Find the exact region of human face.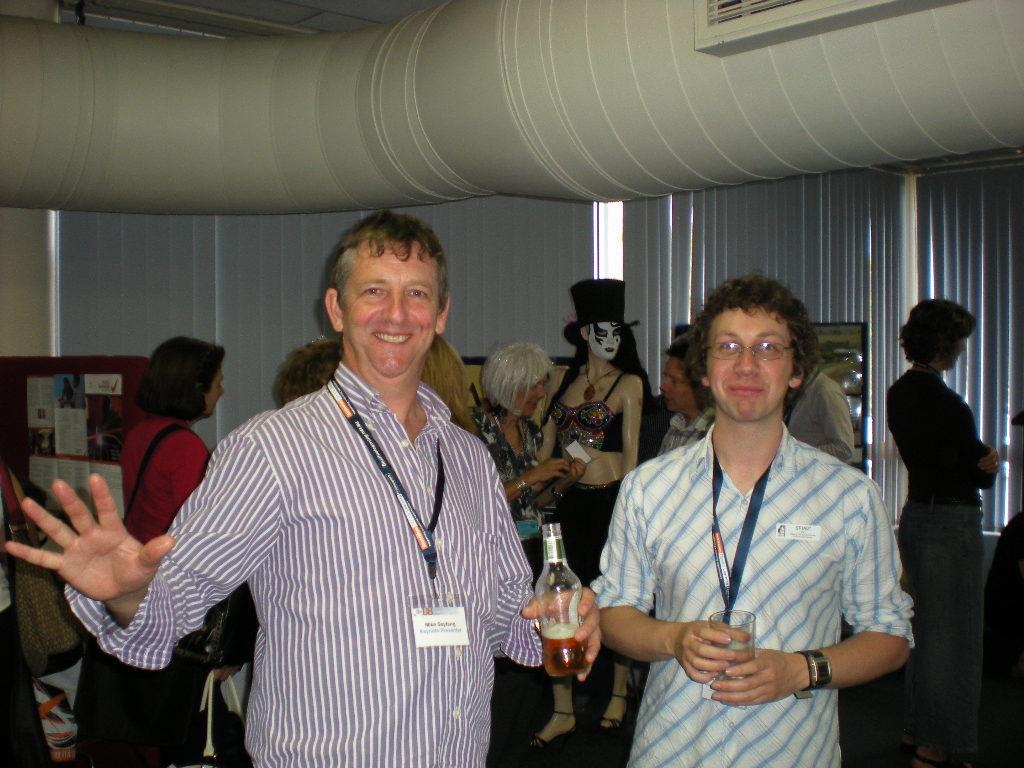
Exact region: 199, 365, 226, 421.
